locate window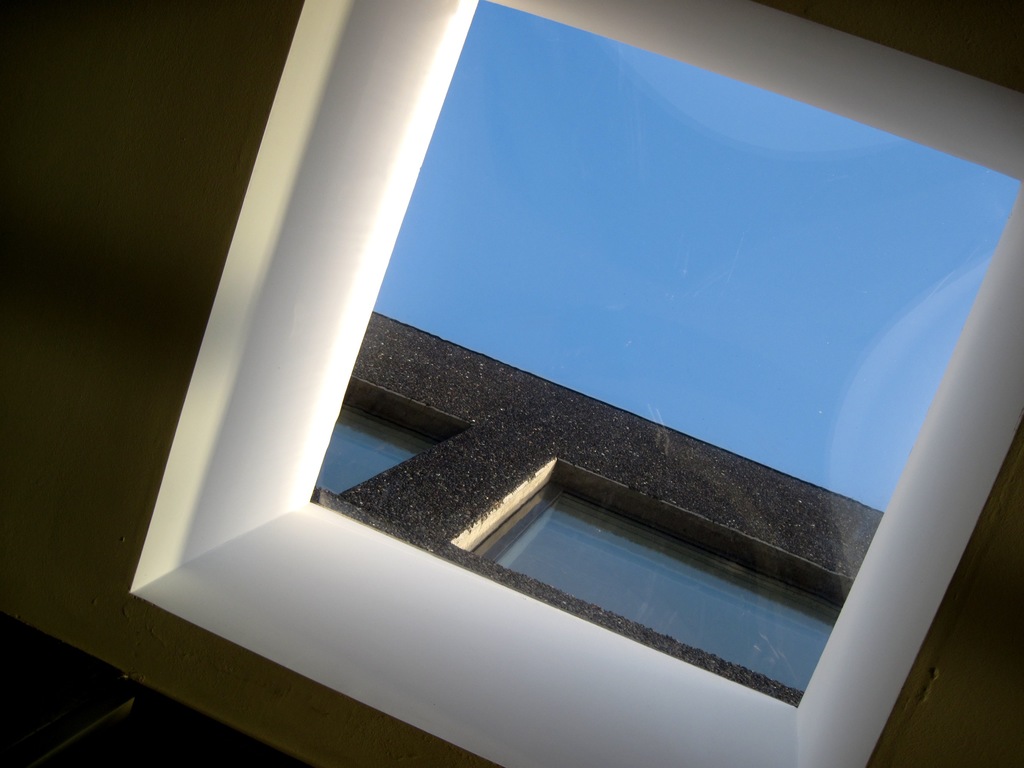
315 405 444 495
